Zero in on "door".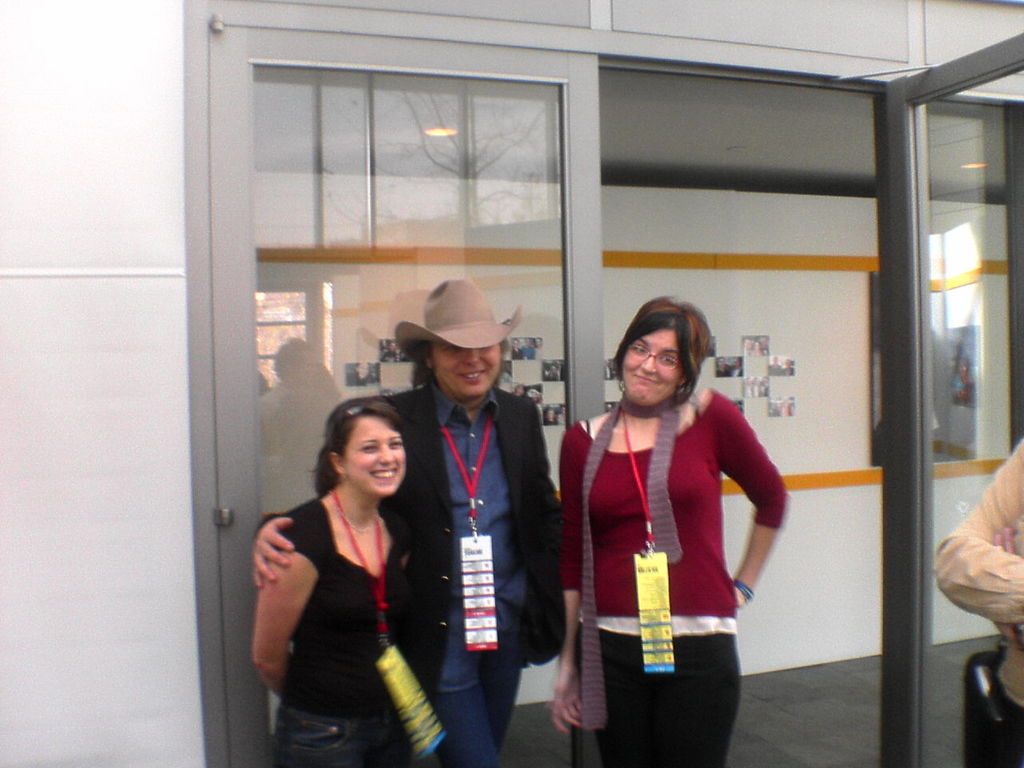
Zeroed in: [202, 14, 1023, 767].
